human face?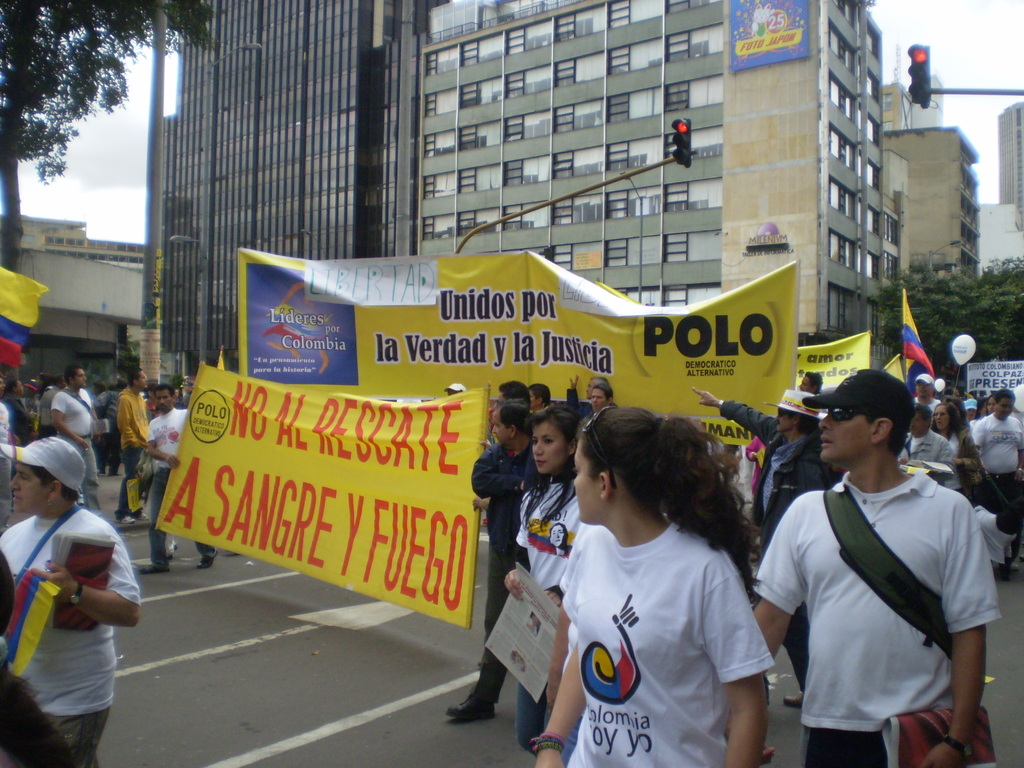
[73, 371, 86, 388]
